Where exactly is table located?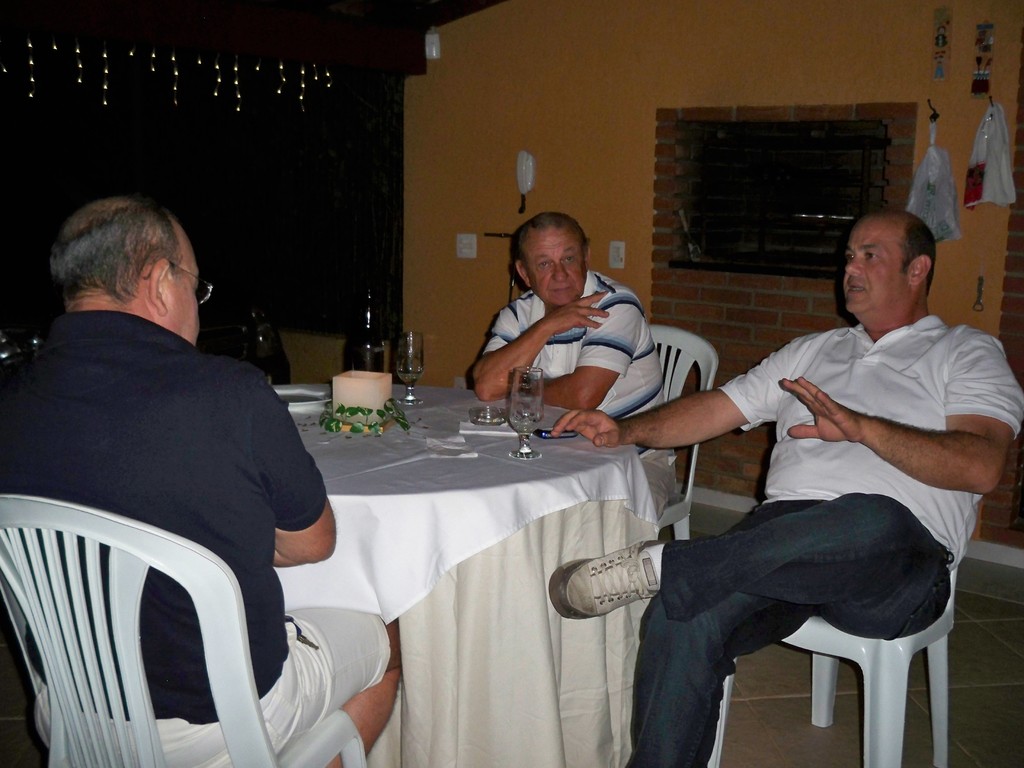
Its bounding box is {"x1": 248, "y1": 389, "x2": 666, "y2": 753}.
